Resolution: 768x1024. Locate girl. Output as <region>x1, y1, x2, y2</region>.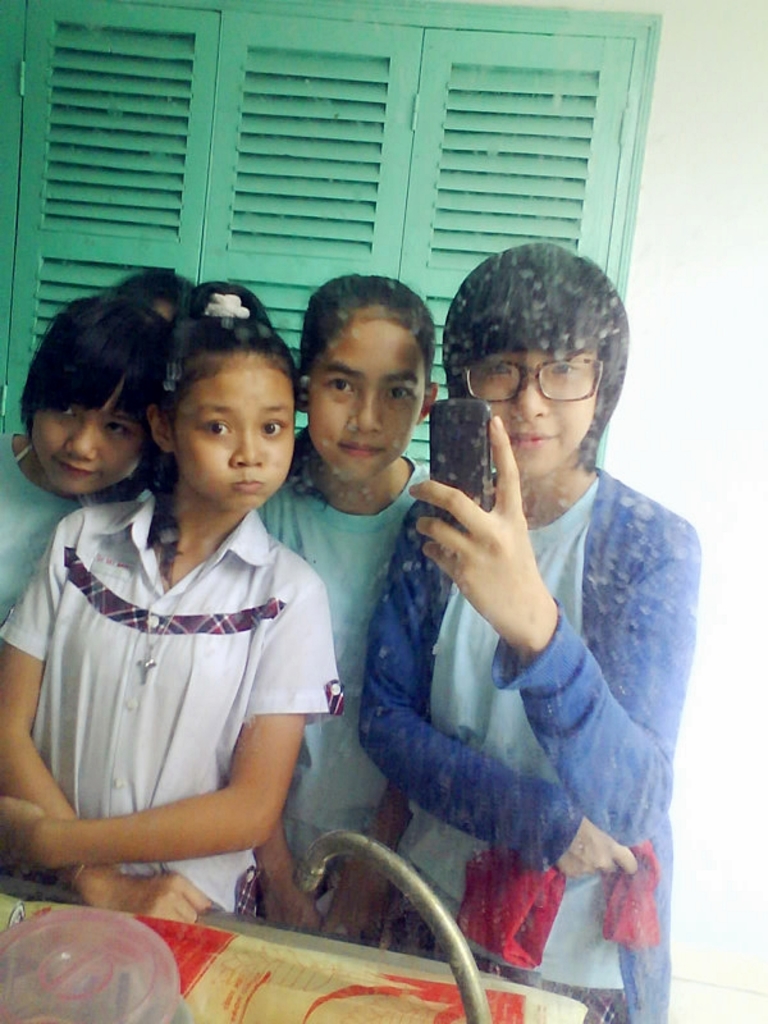
<region>0, 265, 195, 625</region>.
